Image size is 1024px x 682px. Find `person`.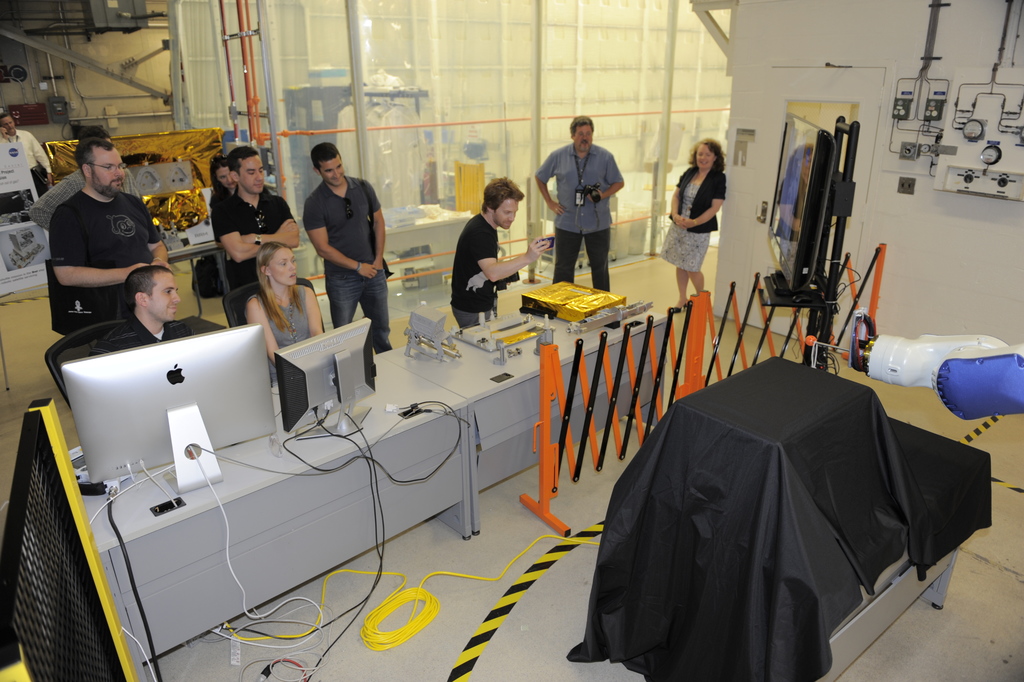
207/159/239/203.
